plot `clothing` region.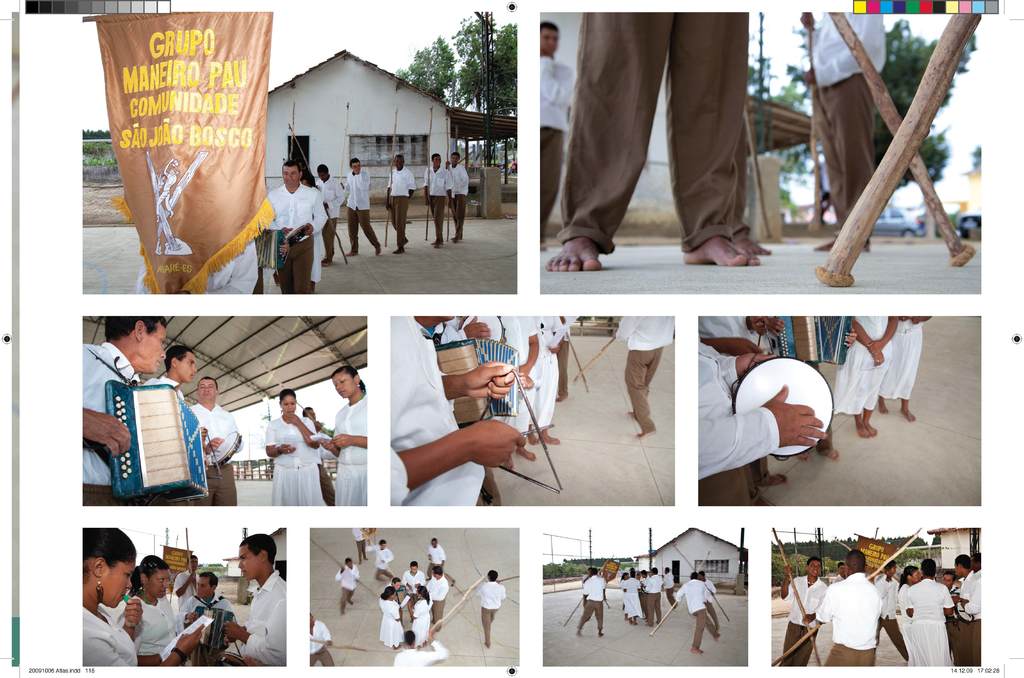
Plotted at 364:549:396:588.
